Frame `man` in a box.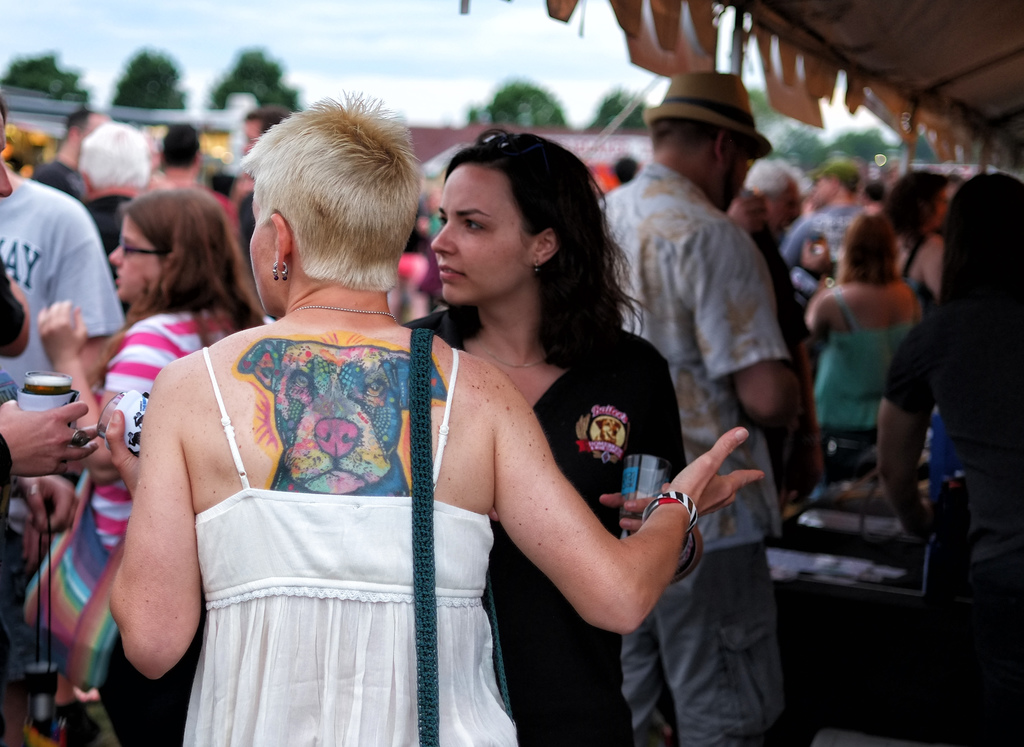
box(154, 120, 241, 230).
